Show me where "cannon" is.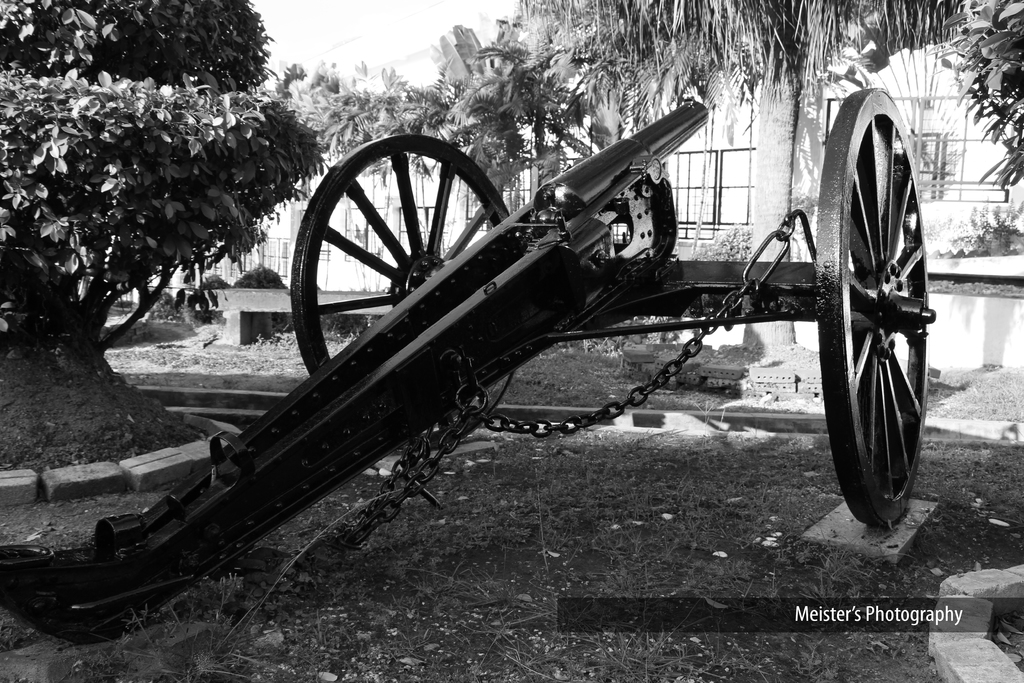
"cannon" is at <region>0, 85, 938, 648</region>.
